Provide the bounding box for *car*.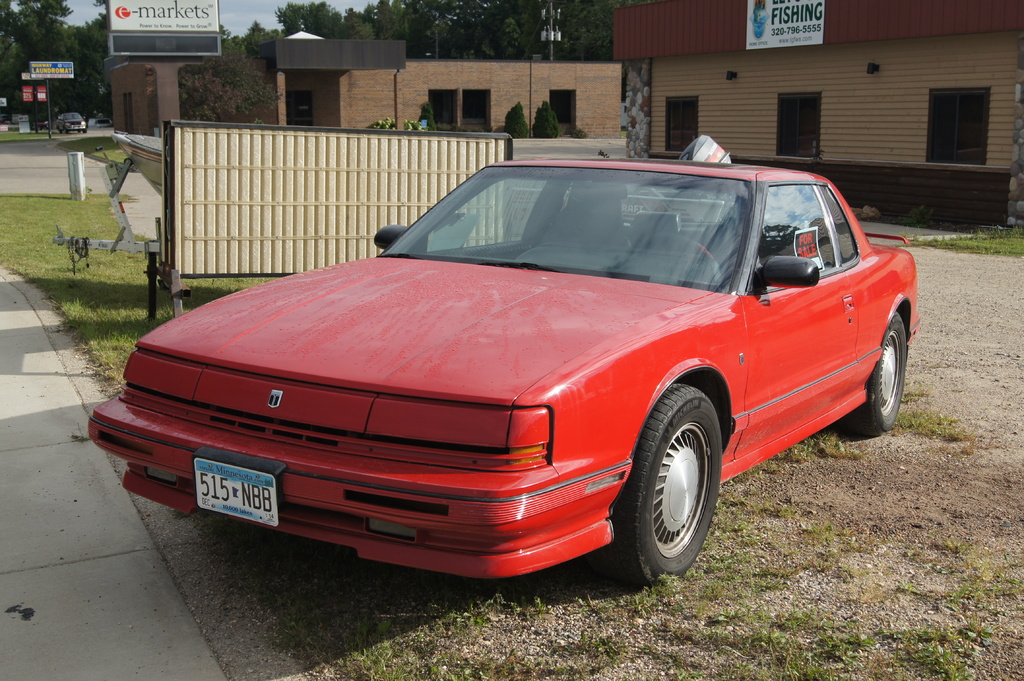
select_region(121, 150, 914, 588).
